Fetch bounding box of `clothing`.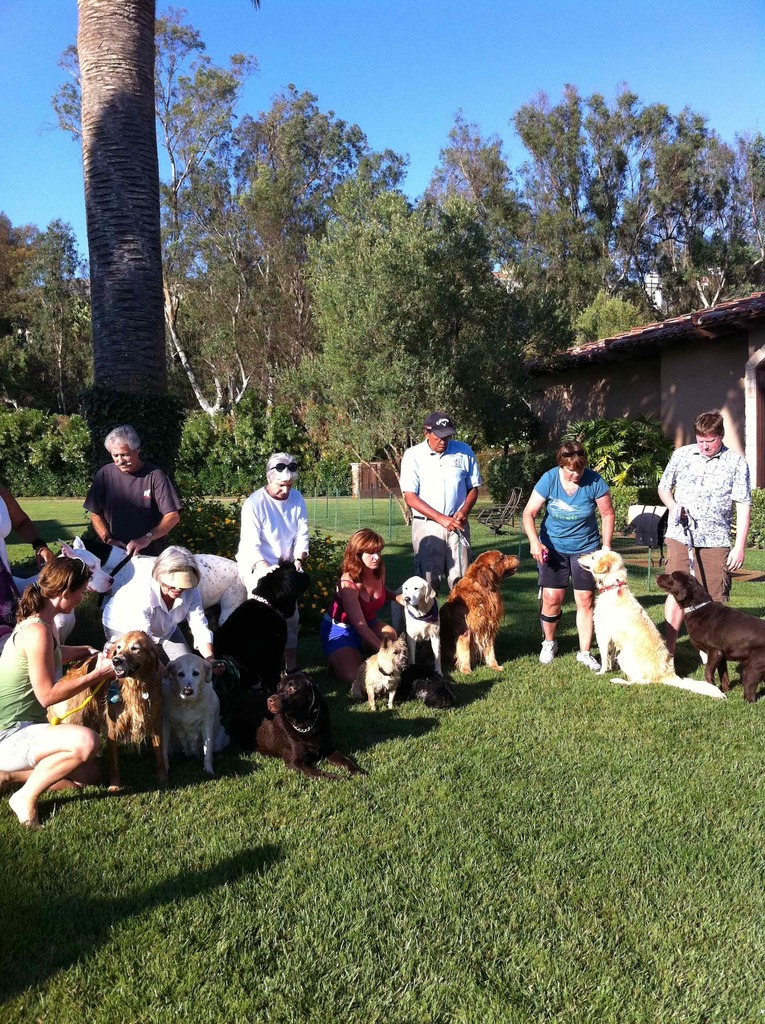
Bbox: 670,461,742,615.
